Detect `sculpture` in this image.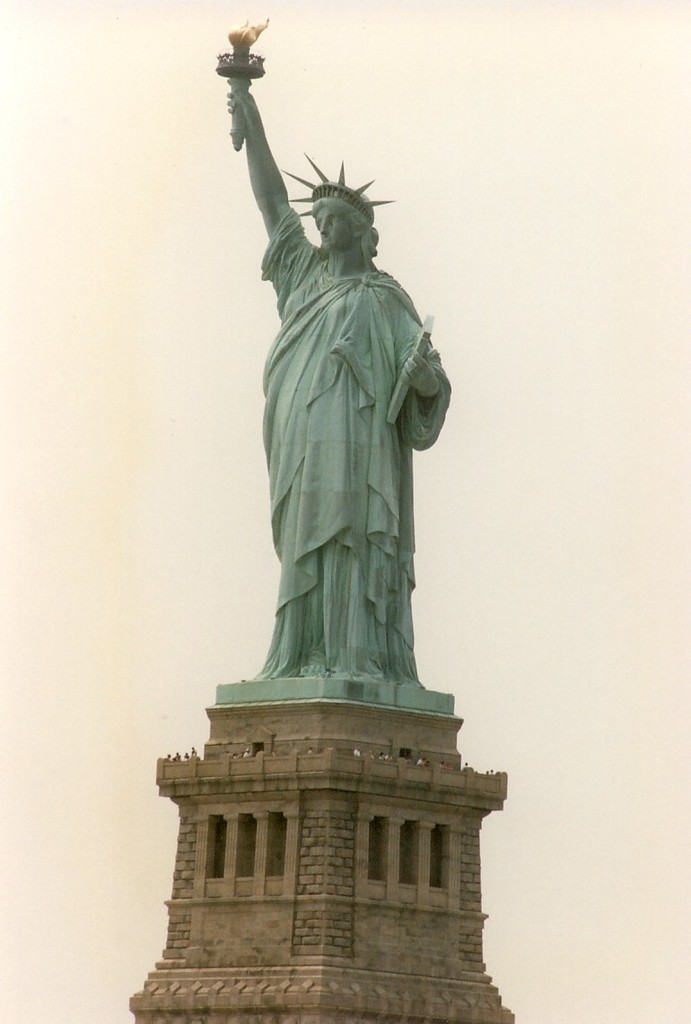
Detection: <region>195, 3, 472, 723</region>.
